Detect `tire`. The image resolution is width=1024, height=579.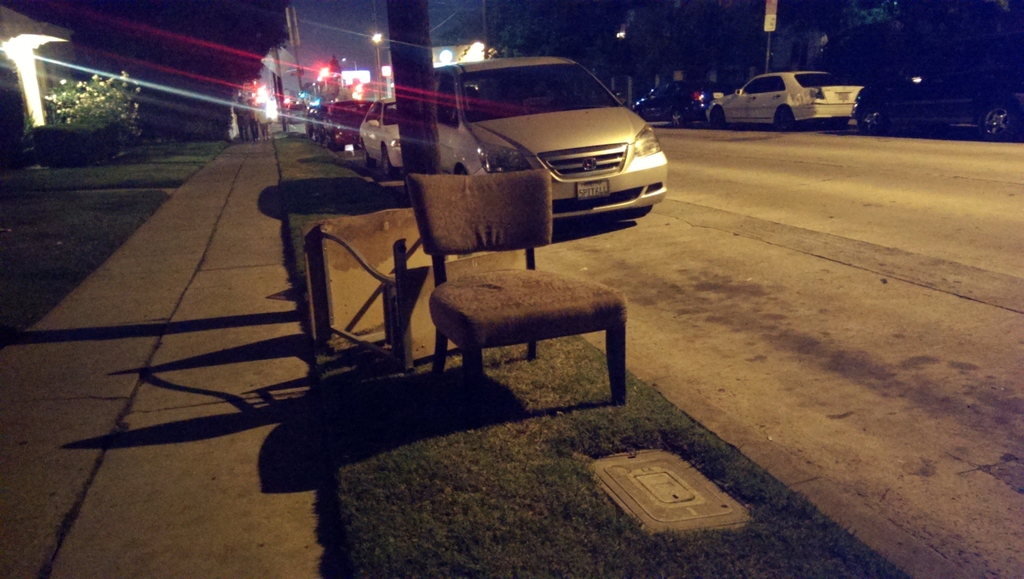
select_region(776, 108, 793, 133).
